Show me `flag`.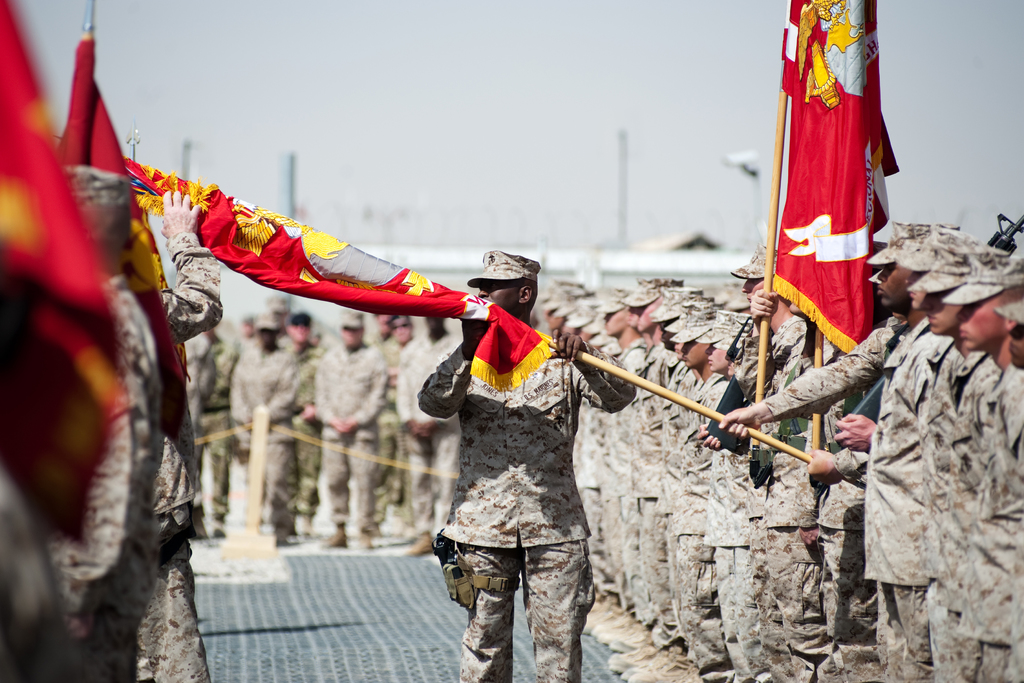
`flag` is here: (x1=779, y1=0, x2=899, y2=235).
